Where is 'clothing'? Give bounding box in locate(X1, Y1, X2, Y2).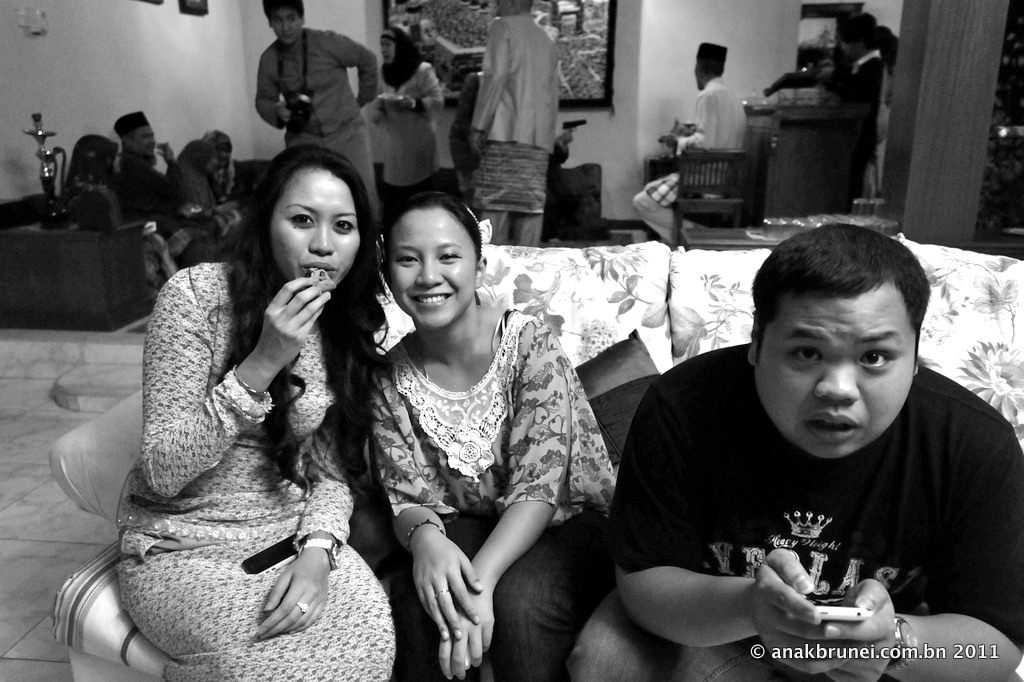
locate(255, 27, 371, 185).
